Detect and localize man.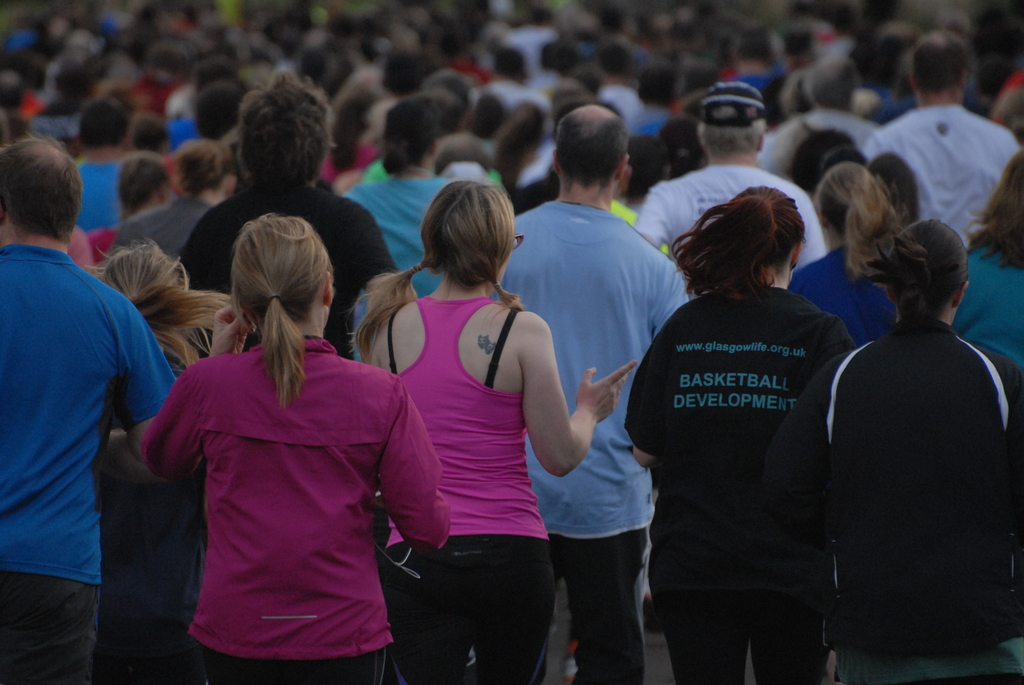
Localized at x1=498, y1=109, x2=692, y2=684.
